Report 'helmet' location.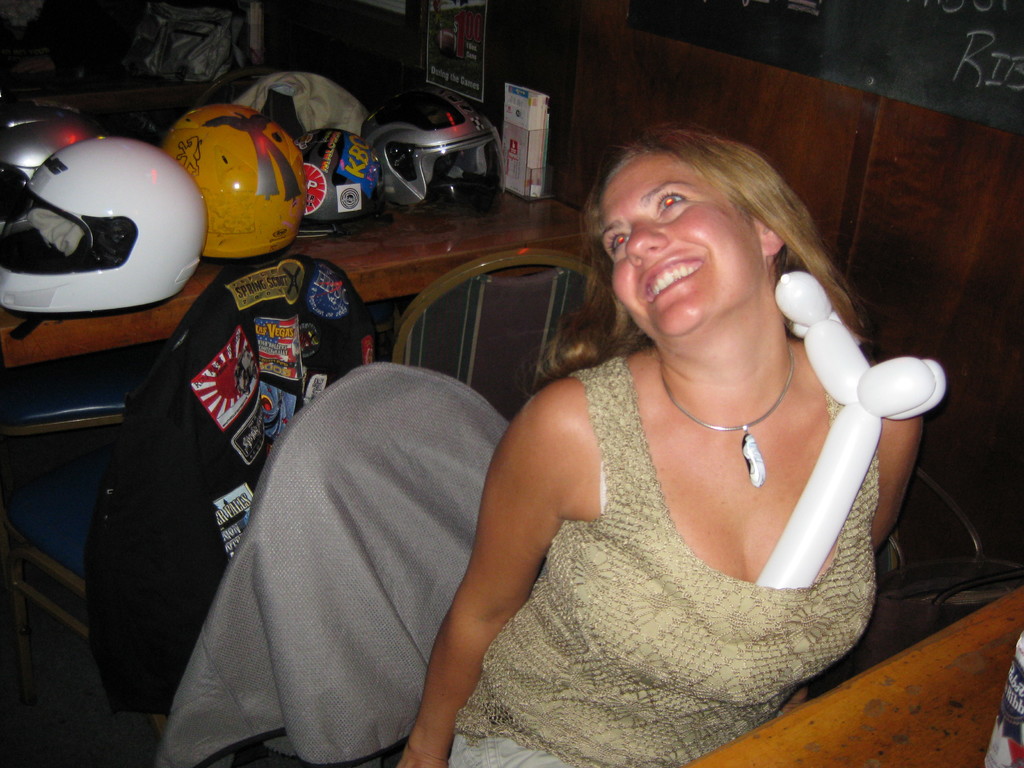
Report: <box>0,113,110,209</box>.
